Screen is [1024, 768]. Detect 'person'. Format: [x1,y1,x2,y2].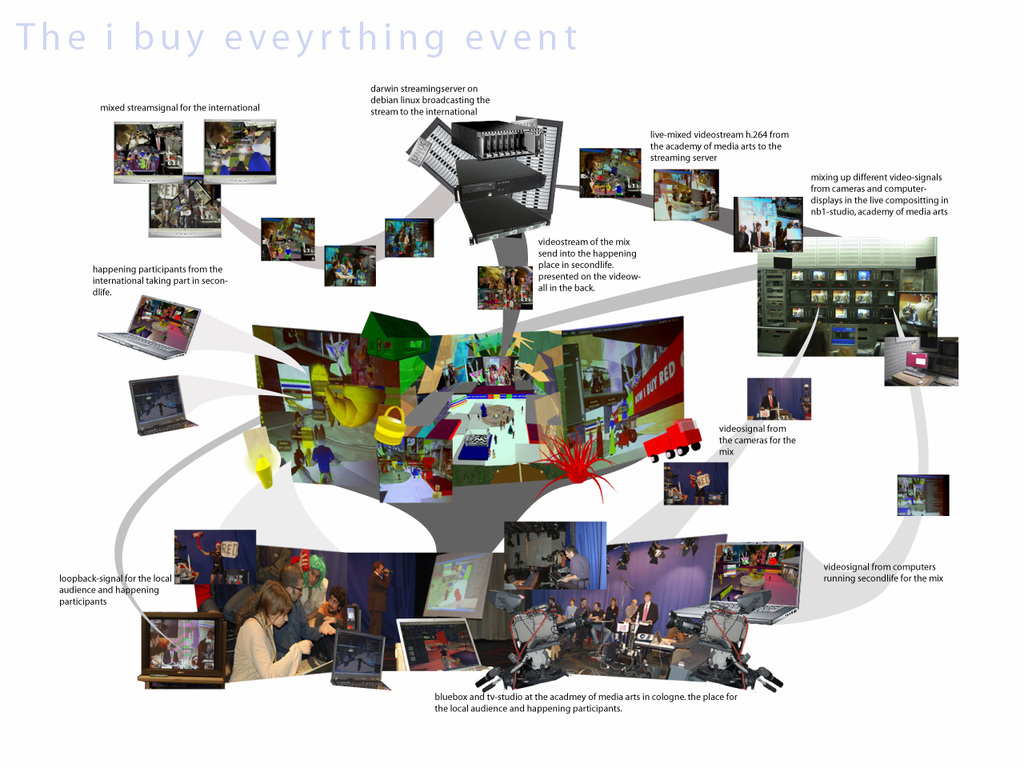
[603,598,618,624].
